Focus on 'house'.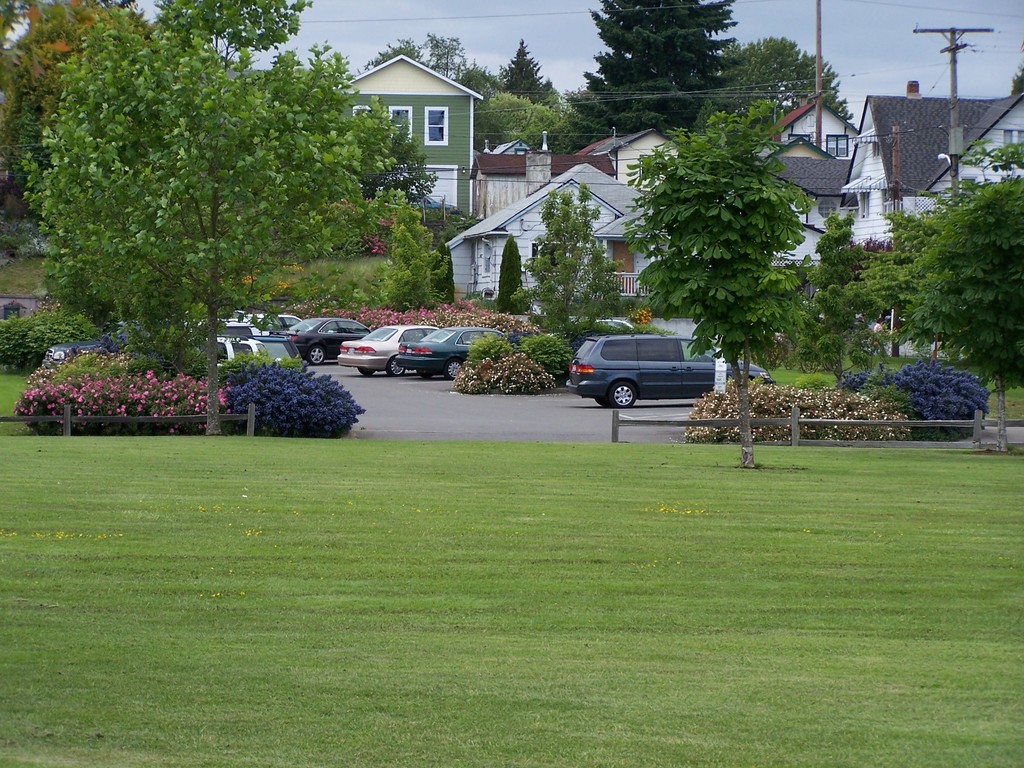
Focused at (469, 140, 617, 213).
